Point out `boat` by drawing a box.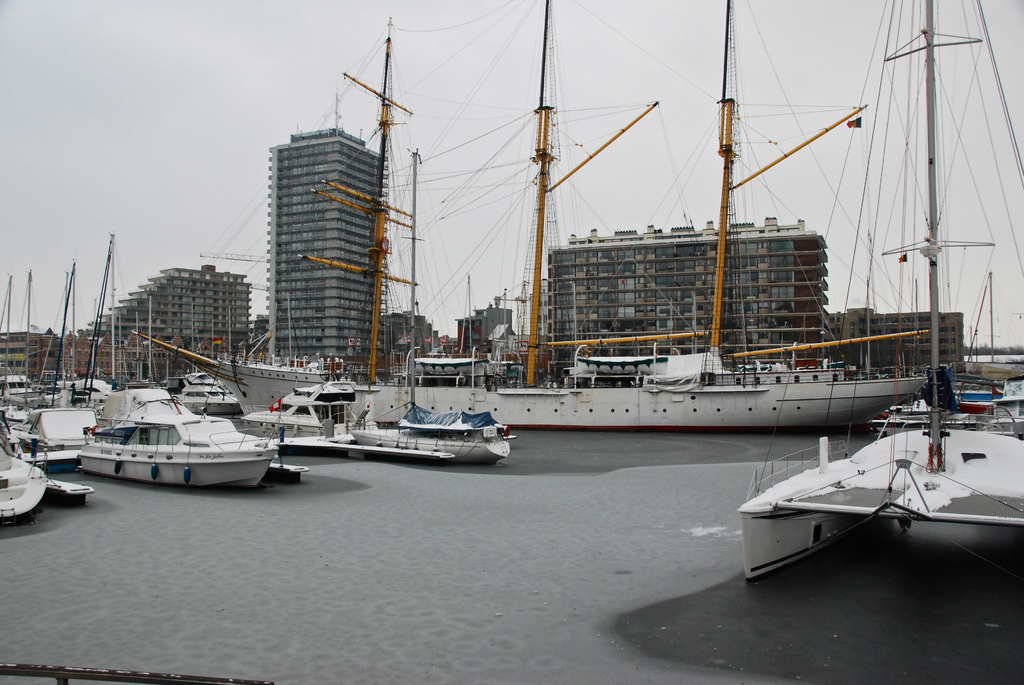
box=[0, 480, 57, 530].
